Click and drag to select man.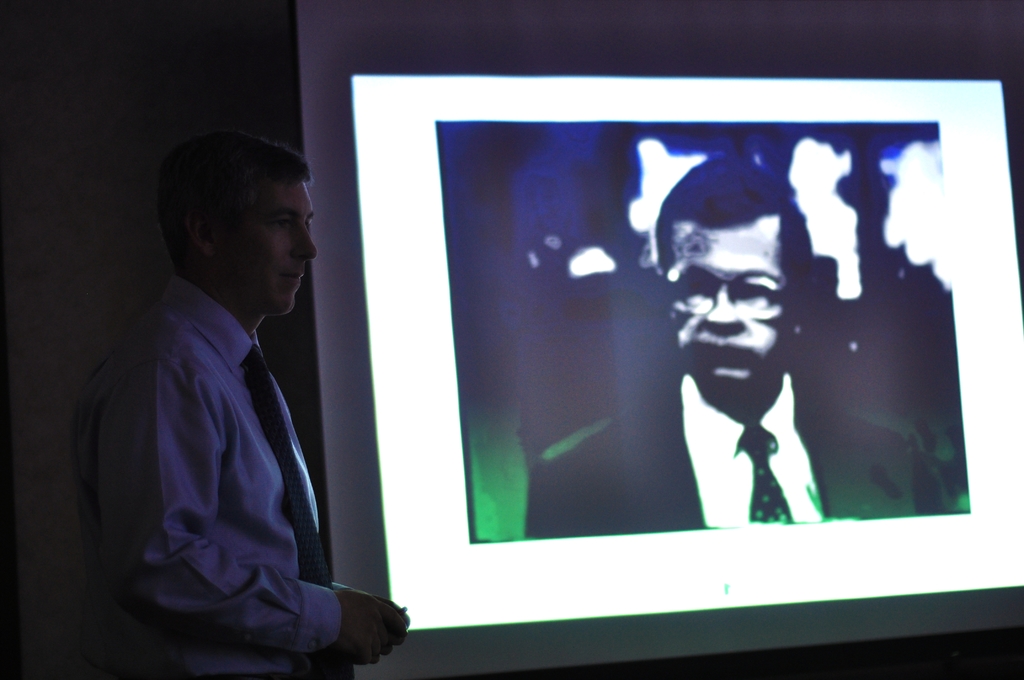
Selection: x1=81 y1=106 x2=380 y2=675.
